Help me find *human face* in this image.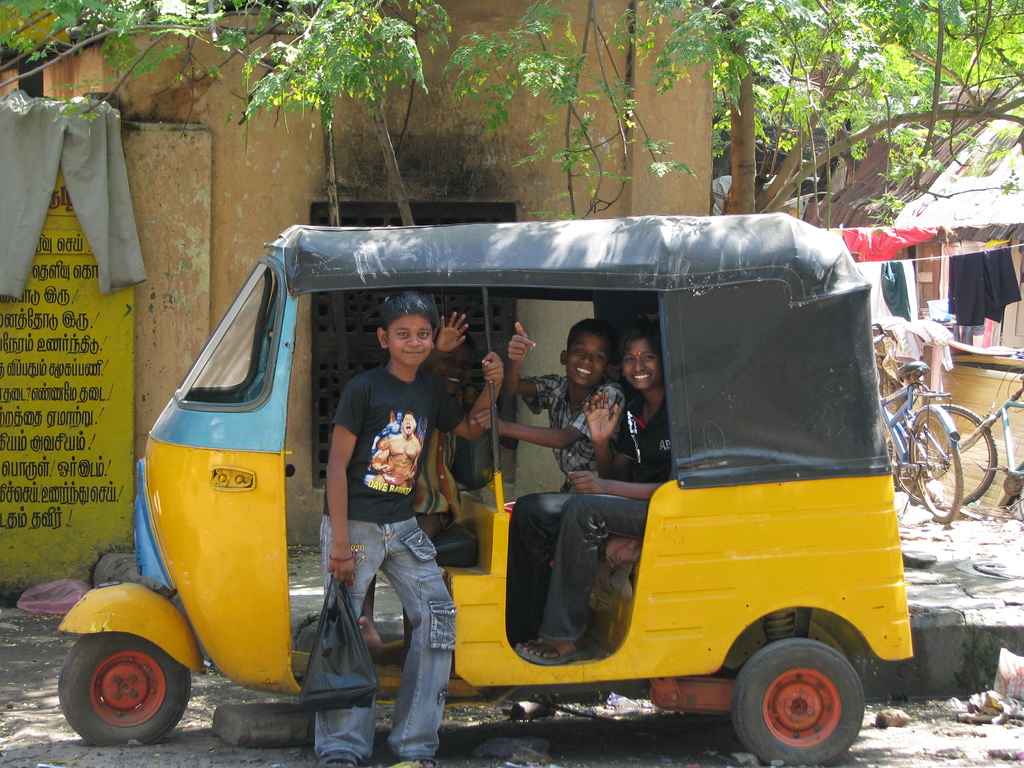
Found it: (445, 338, 474, 385).
